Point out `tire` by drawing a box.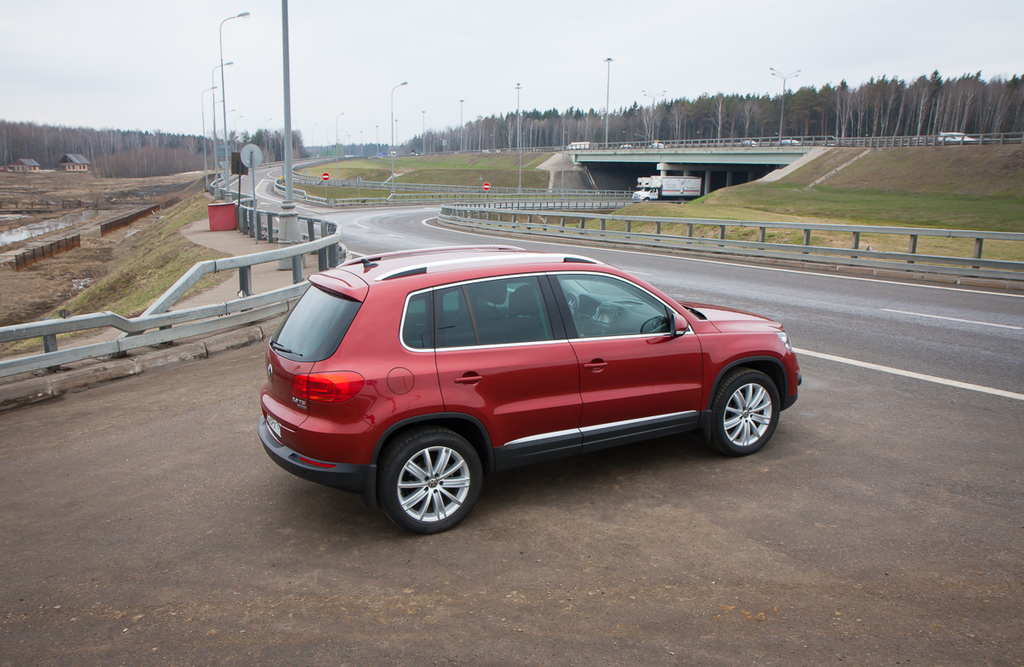
377/433/495/528.
